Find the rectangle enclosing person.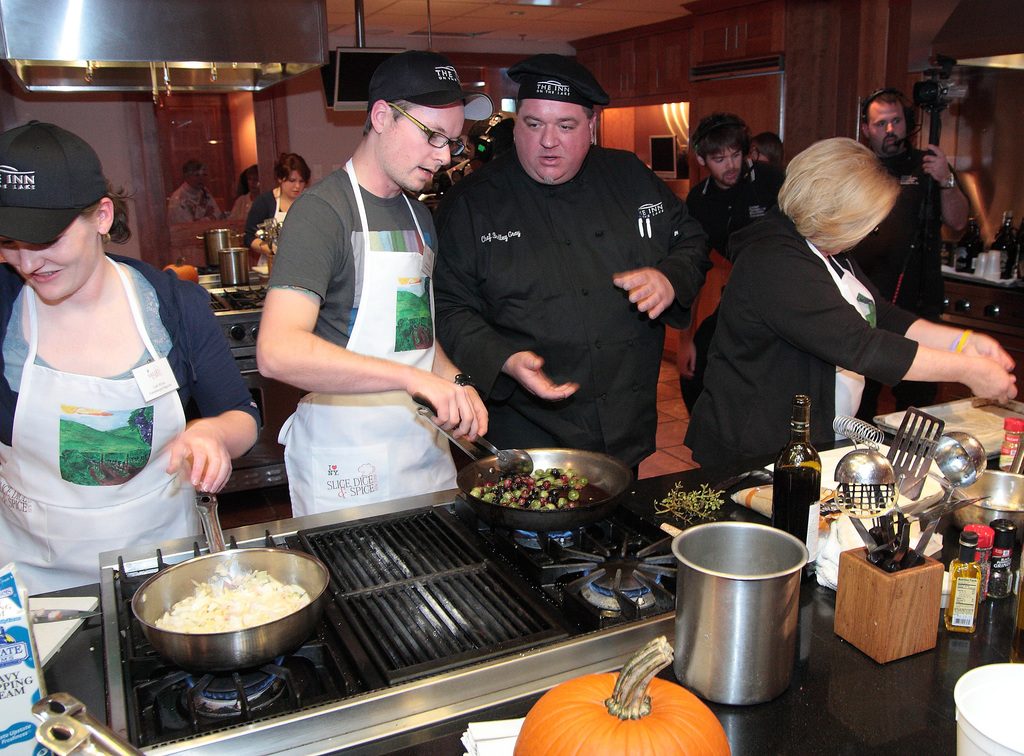
412, 63, 694, 501.
